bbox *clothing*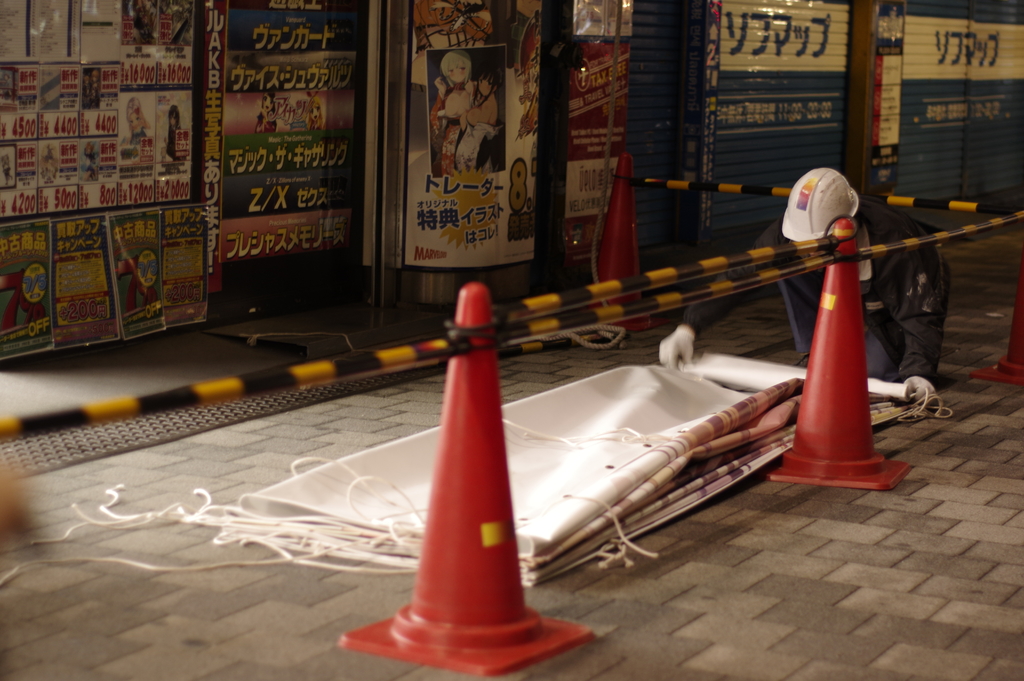
[left=678, top=200, right=947, bottom=380]
